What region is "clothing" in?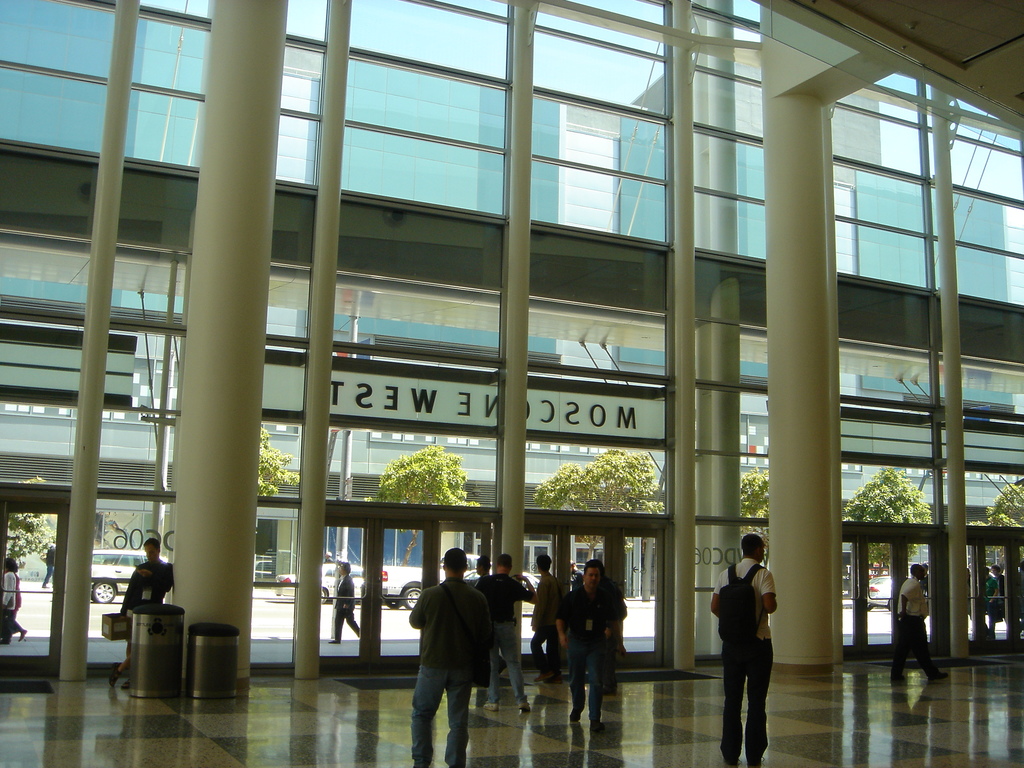
[535,567,563,675].
